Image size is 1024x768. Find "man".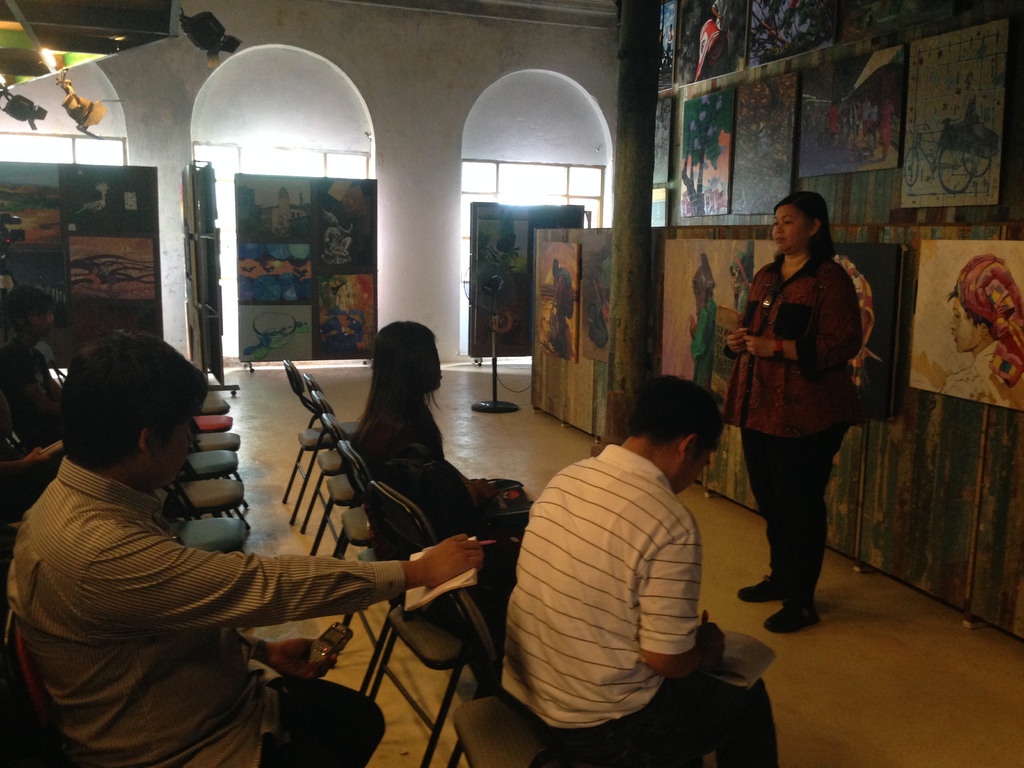
pyautogui.locateOnScreen(550, 259, 574, 321).
